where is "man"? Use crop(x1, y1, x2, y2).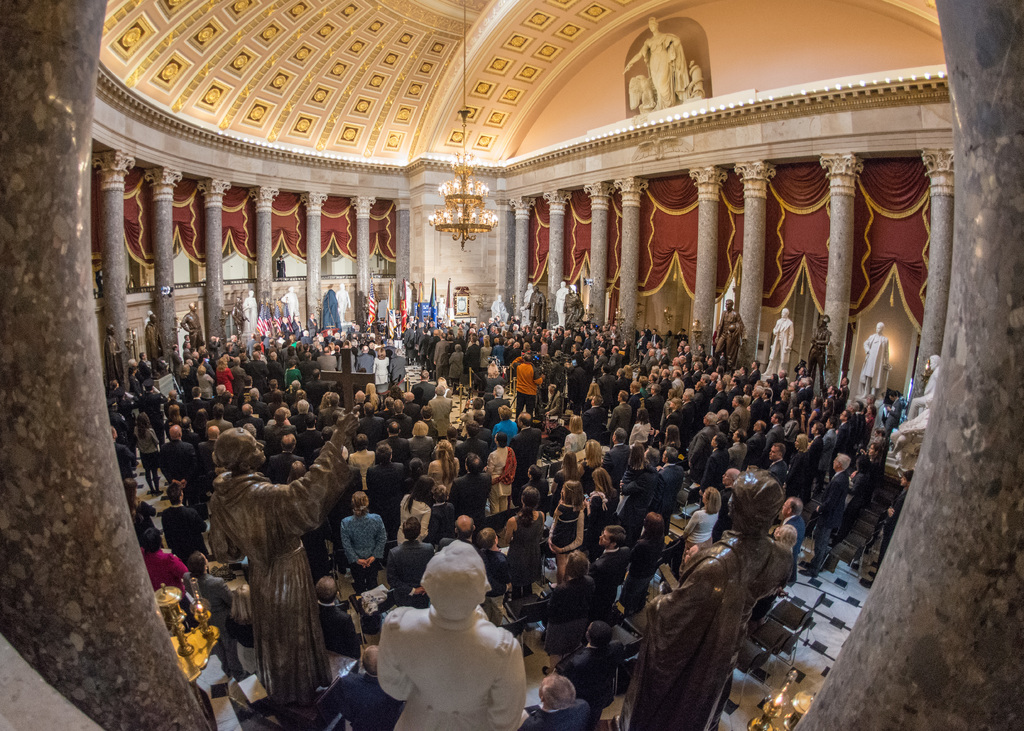
crop(333, 376, 352, 407).
